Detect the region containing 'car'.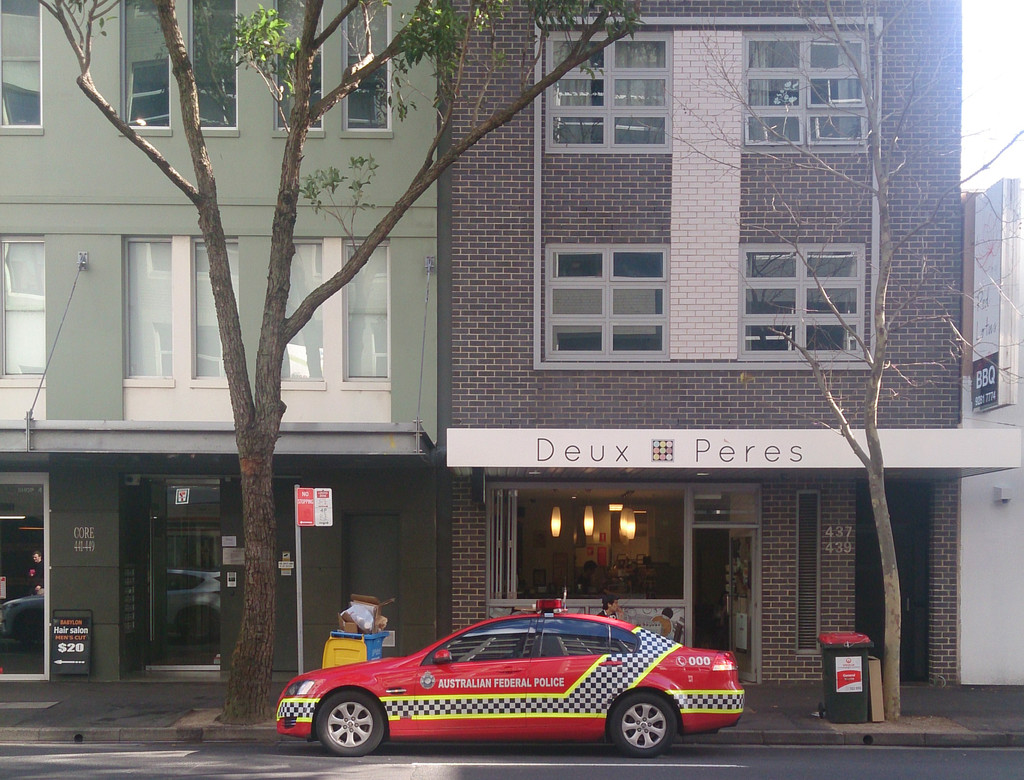
bbox=(287, 604, 733, 758).
